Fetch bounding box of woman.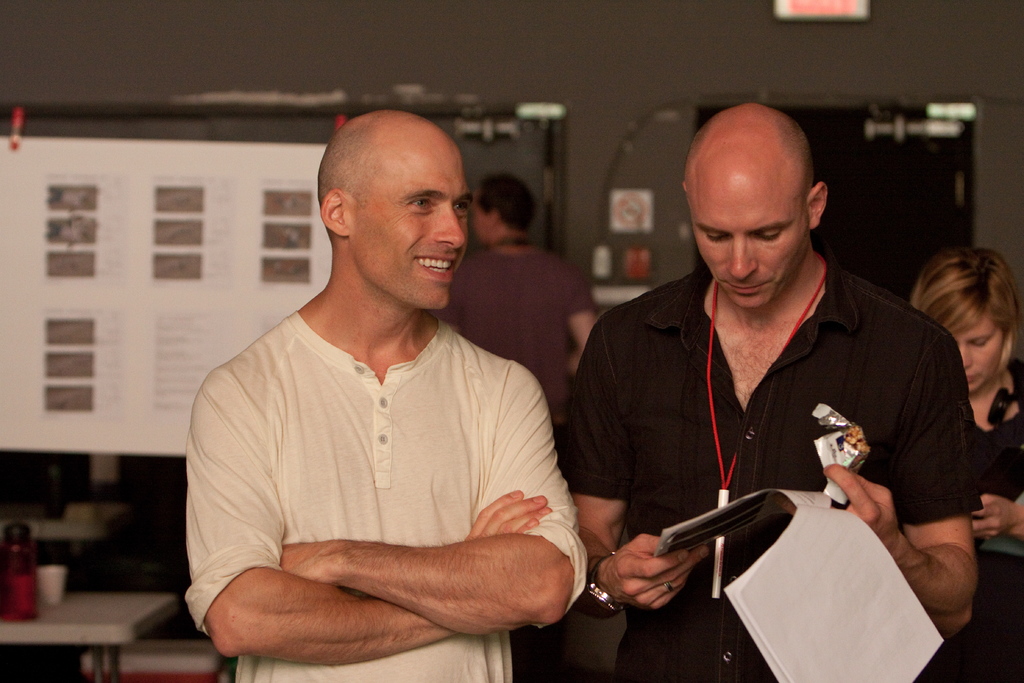
Bbox: Rect(906, 249, 1023, 682).
